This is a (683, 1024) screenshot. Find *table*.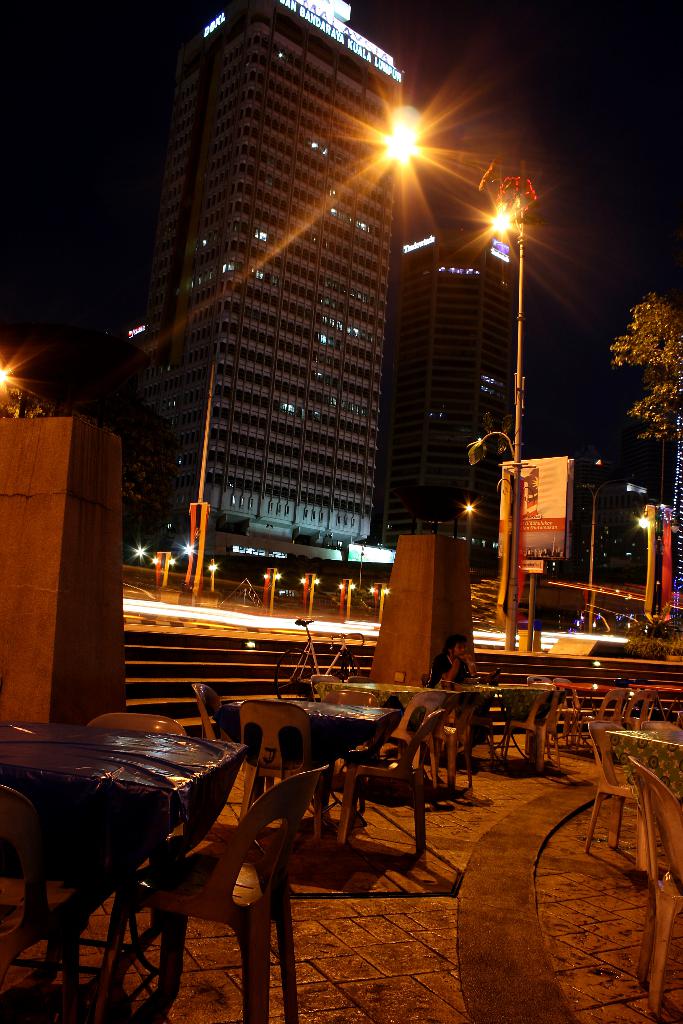
Bounding box: 635/671/682/735.
